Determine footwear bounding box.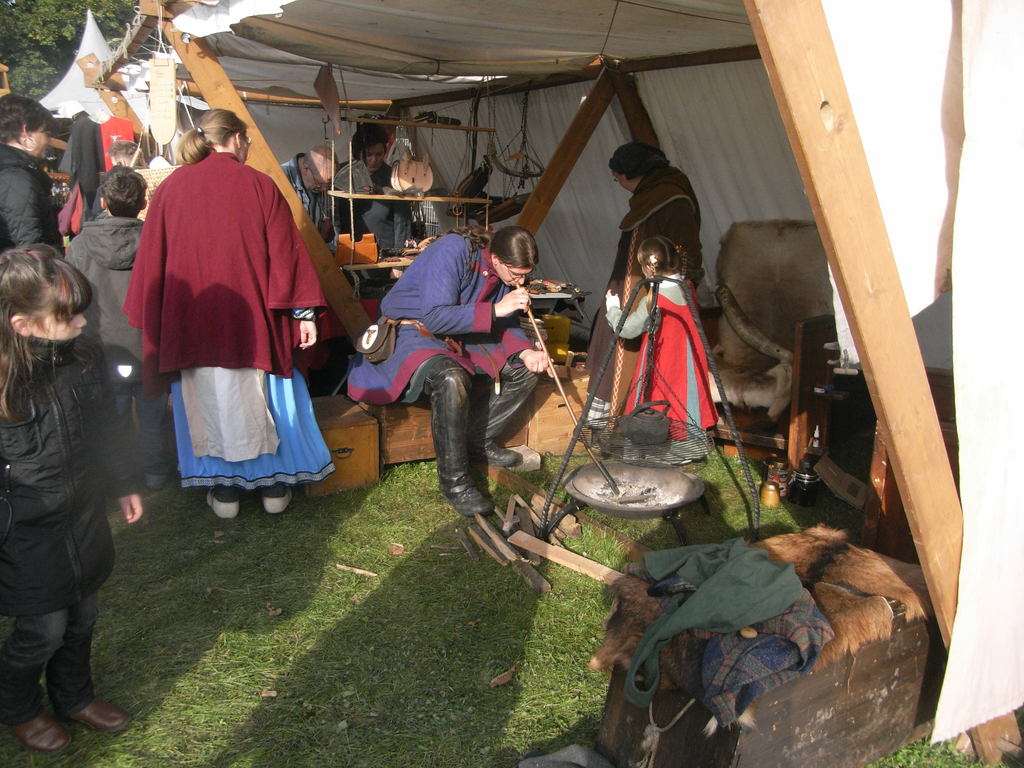
Determined: x1=148, y1=467, x2=166, y2=488.
